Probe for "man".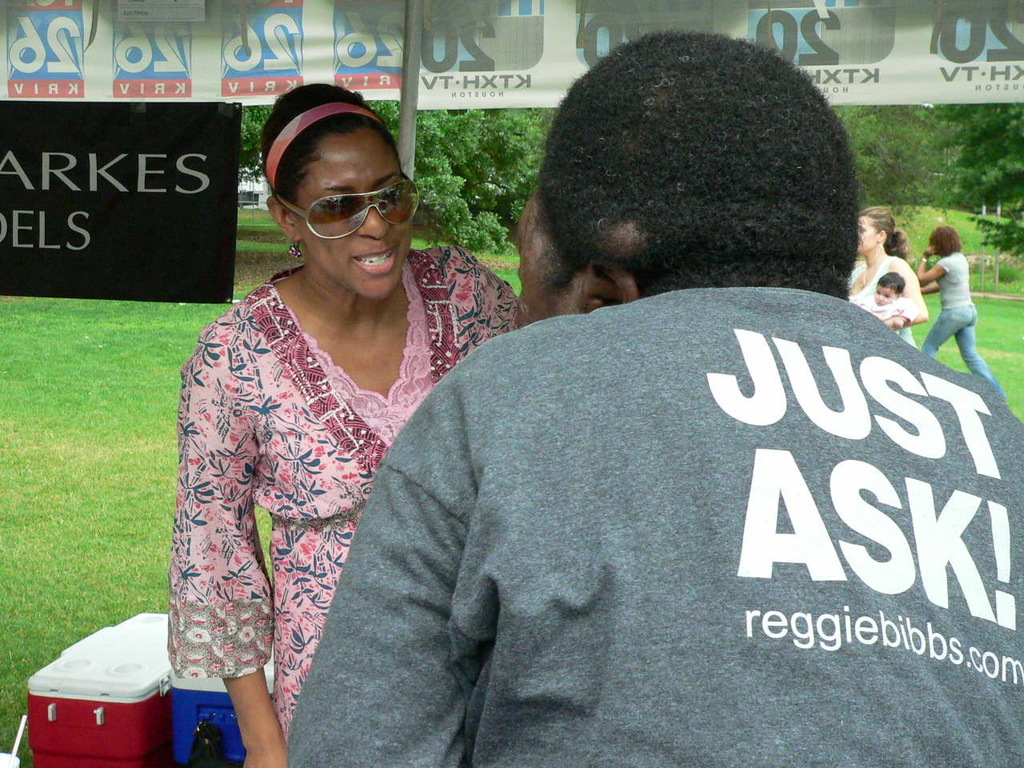
Probe result: {"left": 285, "top": 34, "right": 1023, "bottom": 767}.
